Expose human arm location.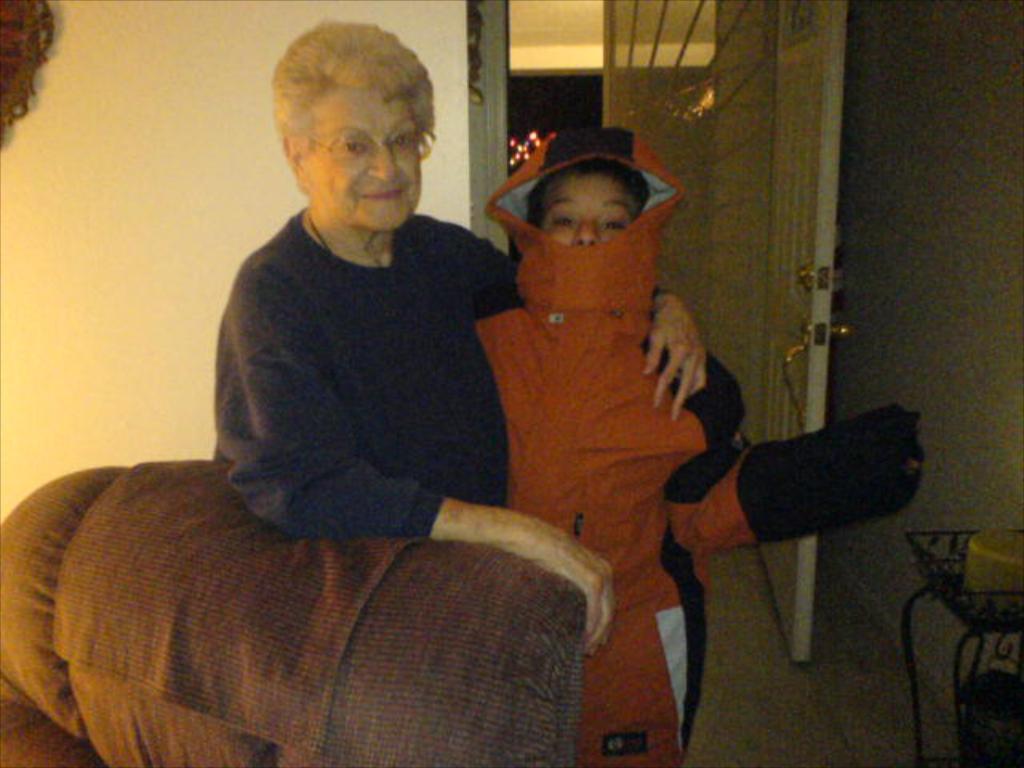
Exposed at box(478, 238, 712, 422).
